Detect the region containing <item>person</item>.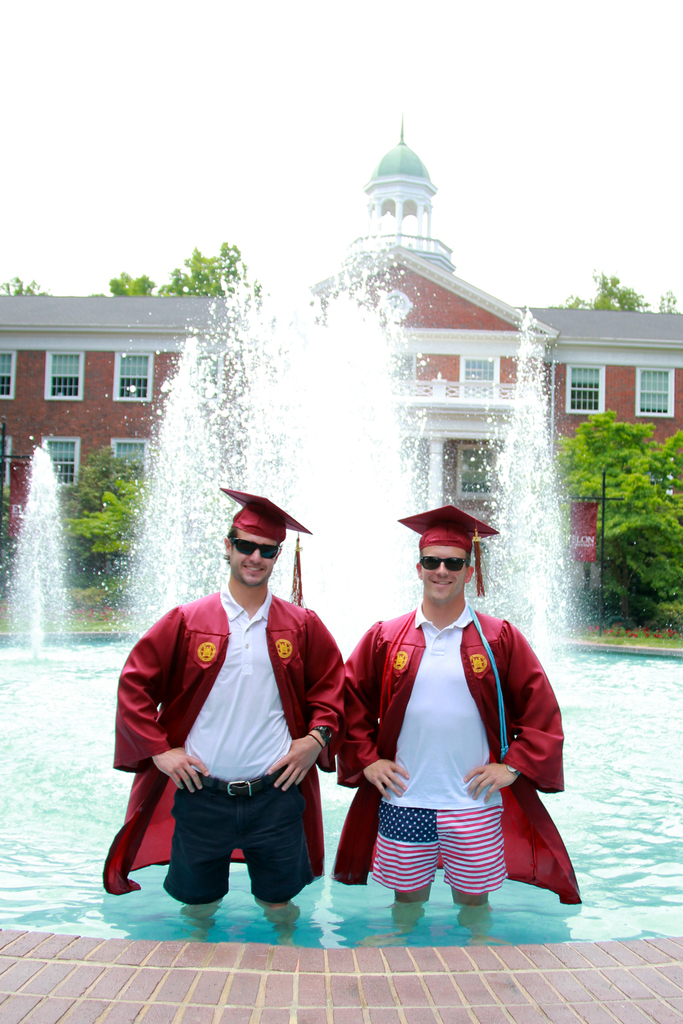
(left=355, top=507, right=566, bottom=930).
